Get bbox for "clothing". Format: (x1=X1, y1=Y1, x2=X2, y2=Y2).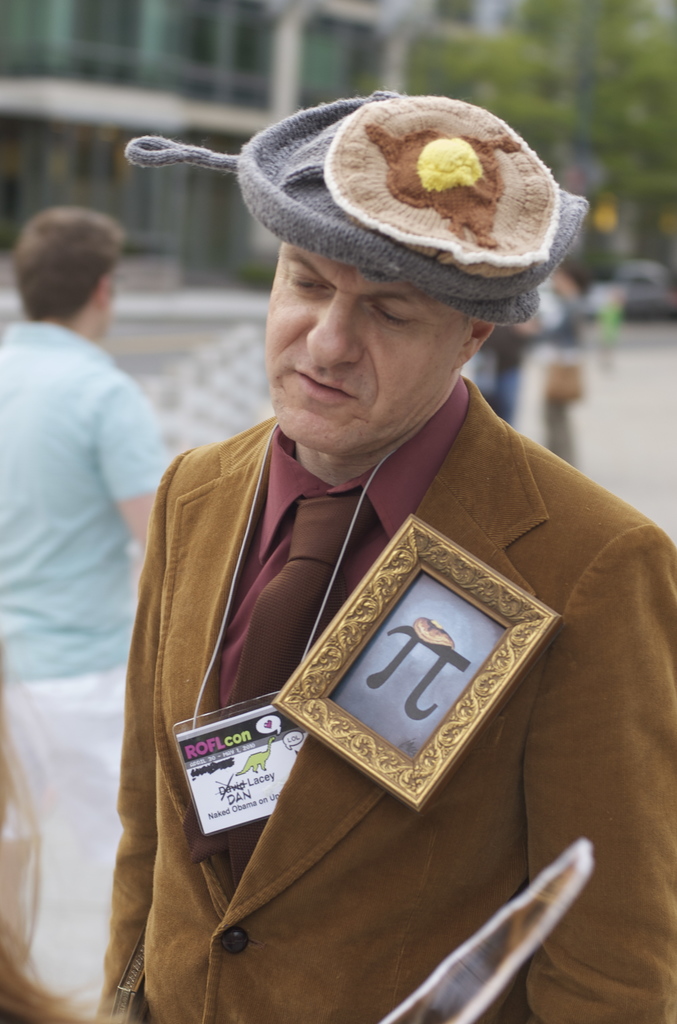
(x1=0, y1=319, x2=177, y2=1016).
